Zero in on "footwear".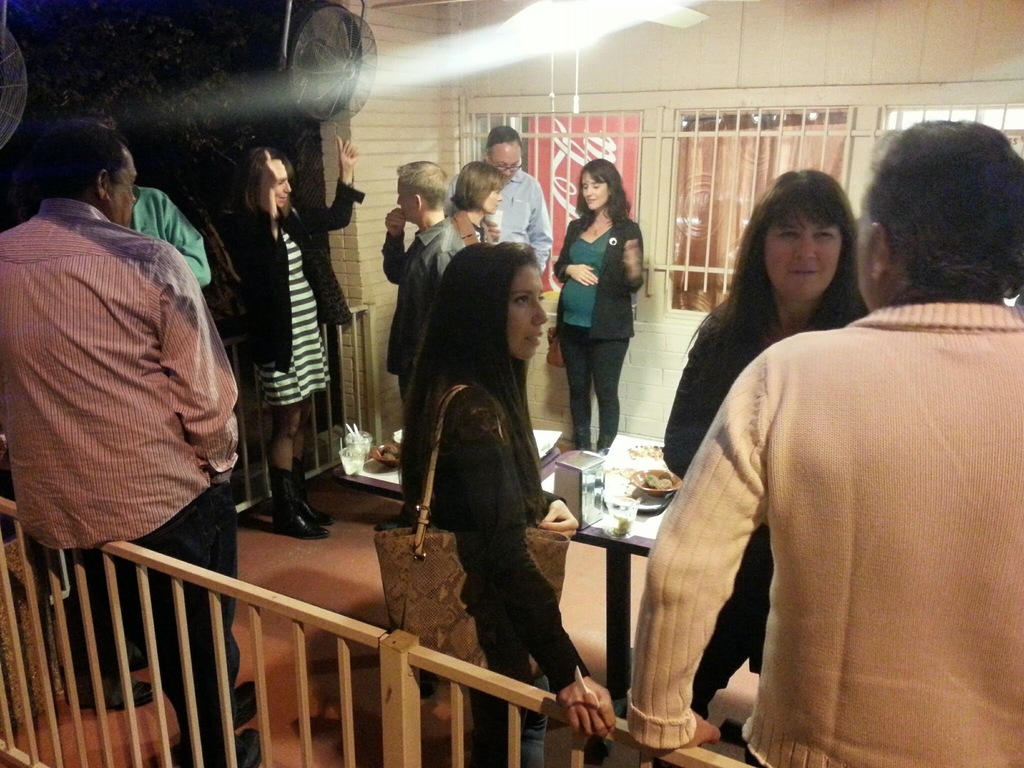
Zeroed in: <region>104, 671, 159, 712</region>.
